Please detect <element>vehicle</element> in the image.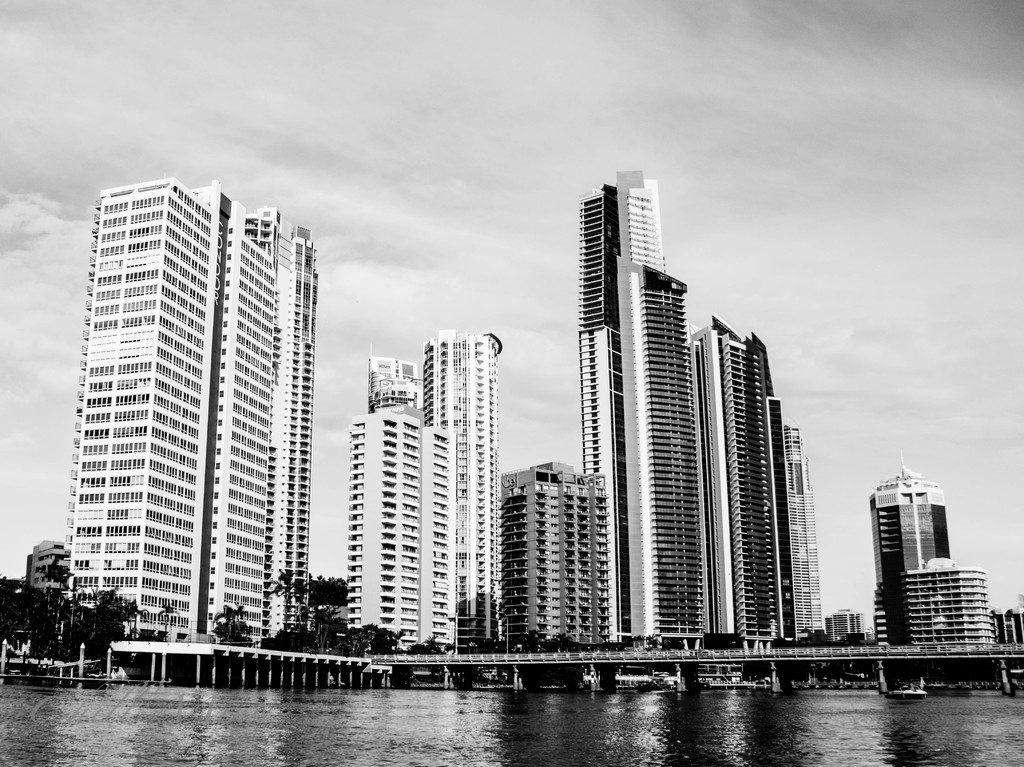
x1=889 y1=675 x2=927 y2=703.
